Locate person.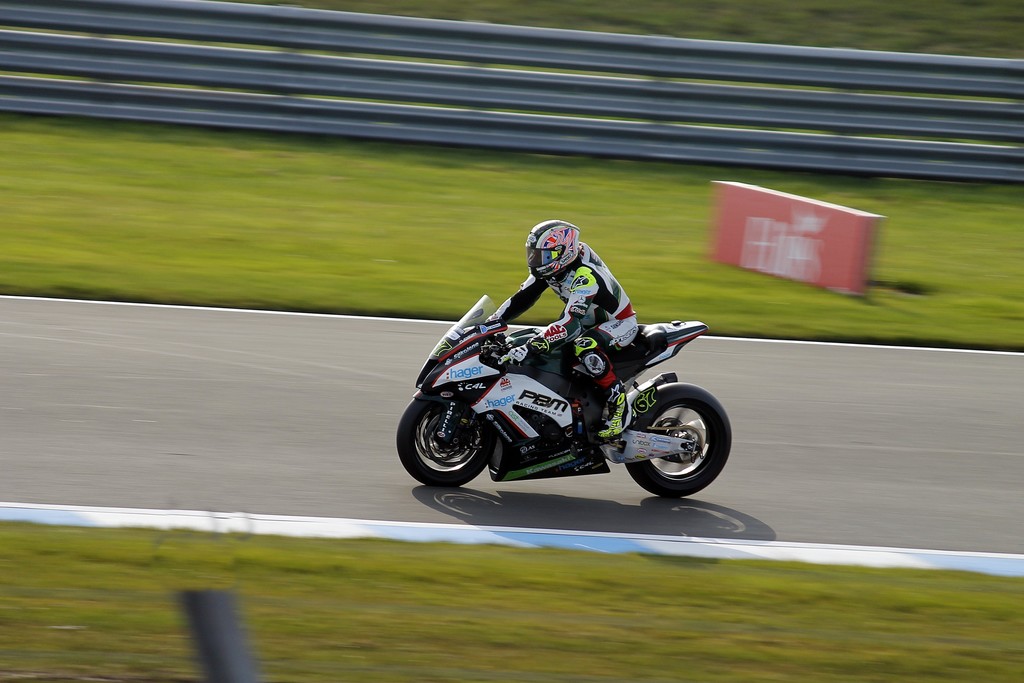
Bounding box: l=447, t=232, r=662, b=490.
